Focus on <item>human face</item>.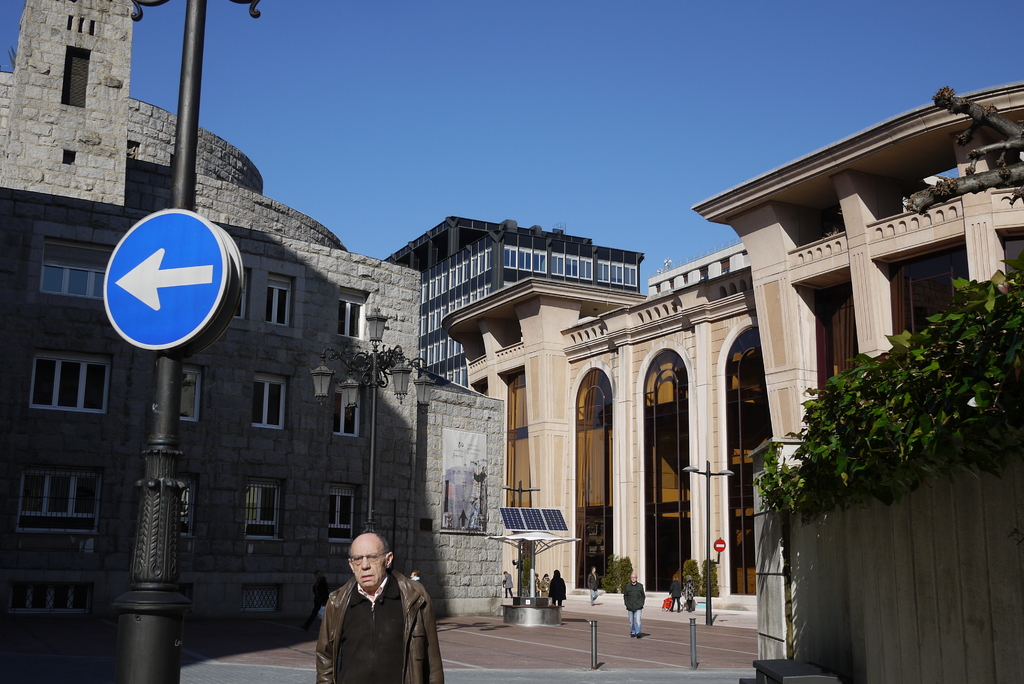
Focused at region(351, 533, 392, 593).
